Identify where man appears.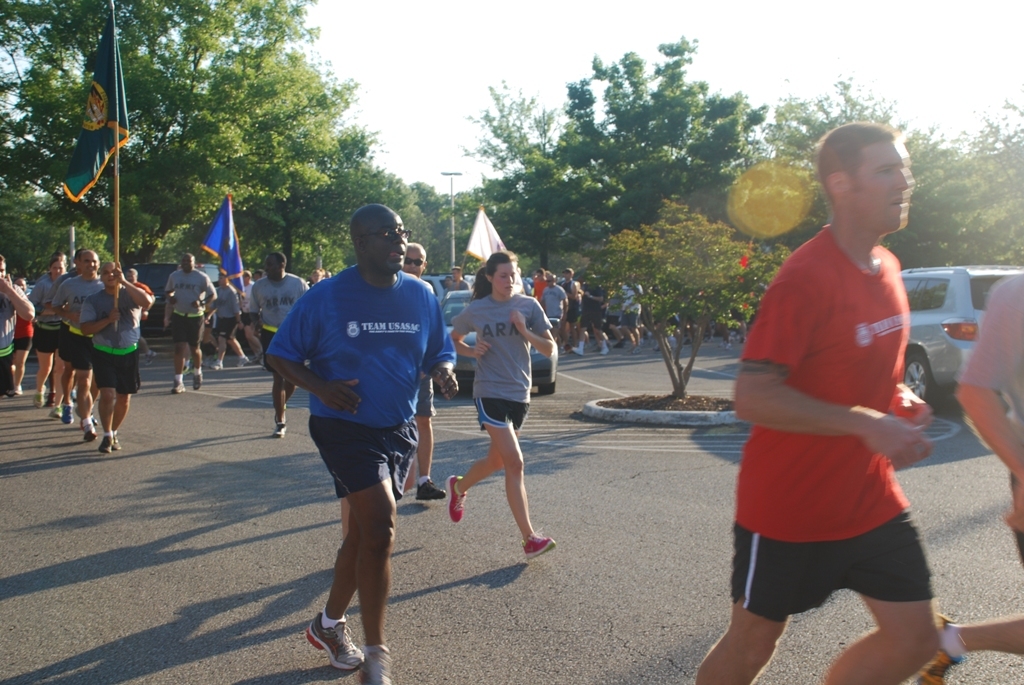
Appears at bbox=[51, 252, 101, 428].
